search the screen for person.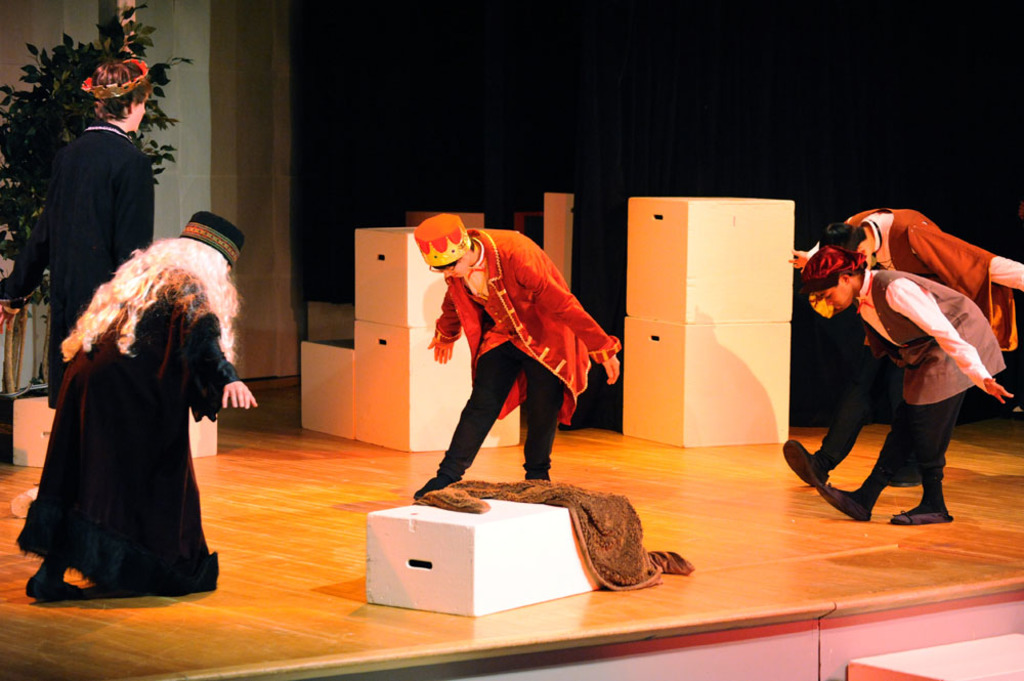
Found at 798 242 1015 528.
